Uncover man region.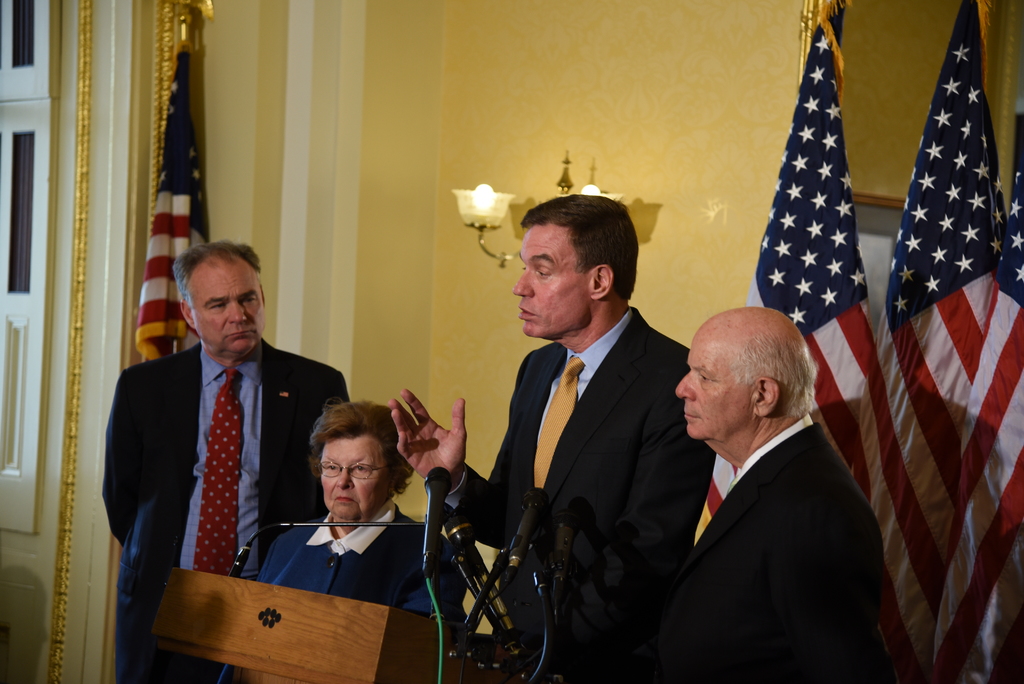
Uncovered: locate(619, 268, 881, 683).
